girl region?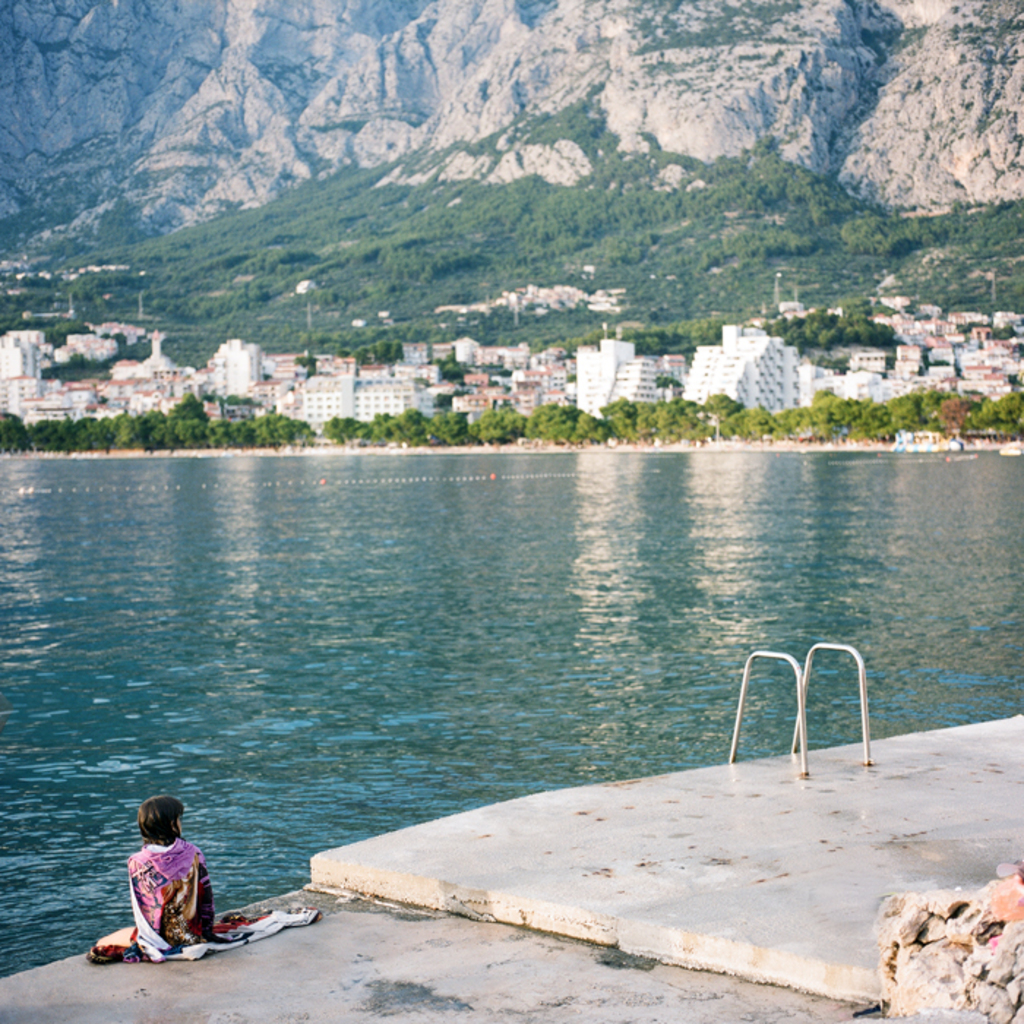
92 793 221 963
